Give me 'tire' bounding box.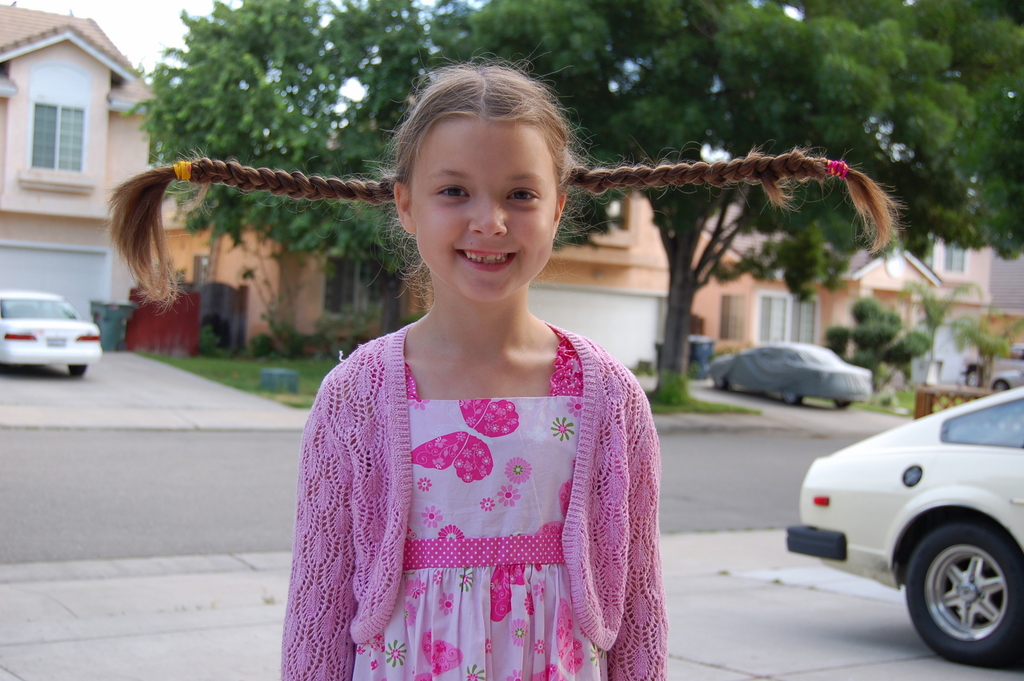
left=776, top=391, right=803, bottom=410.
